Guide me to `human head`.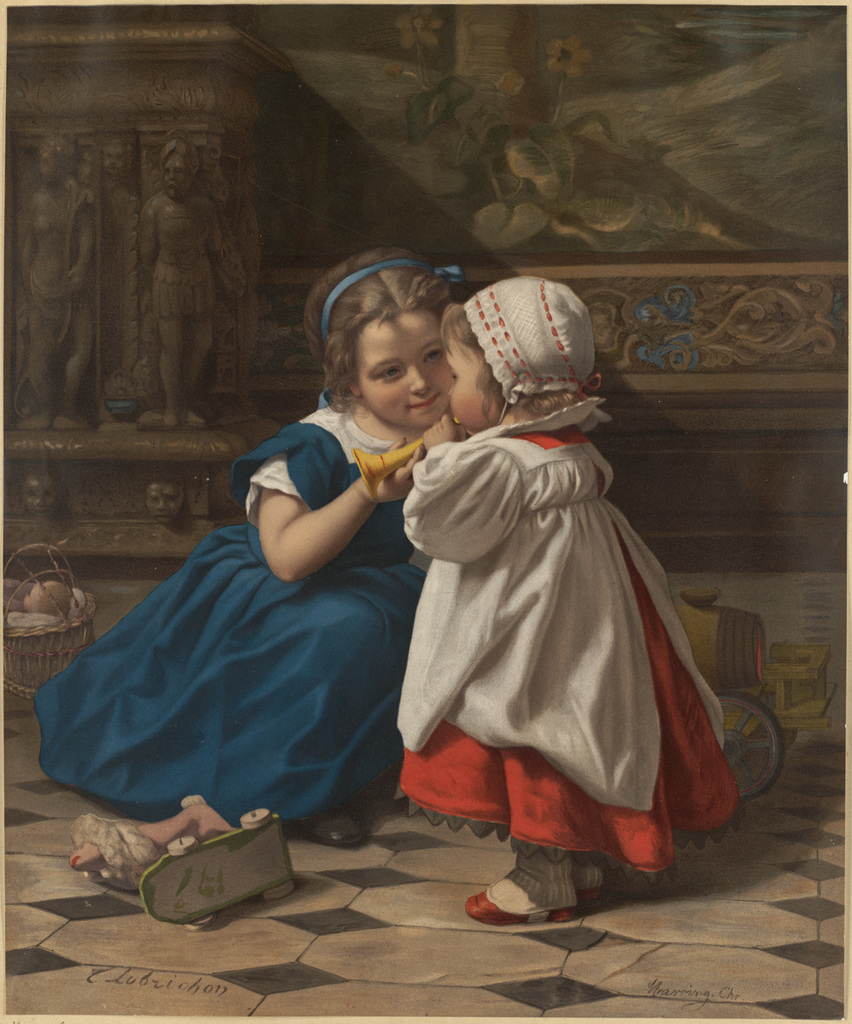
Guidance: BBox(39, 152, 69, 194).
